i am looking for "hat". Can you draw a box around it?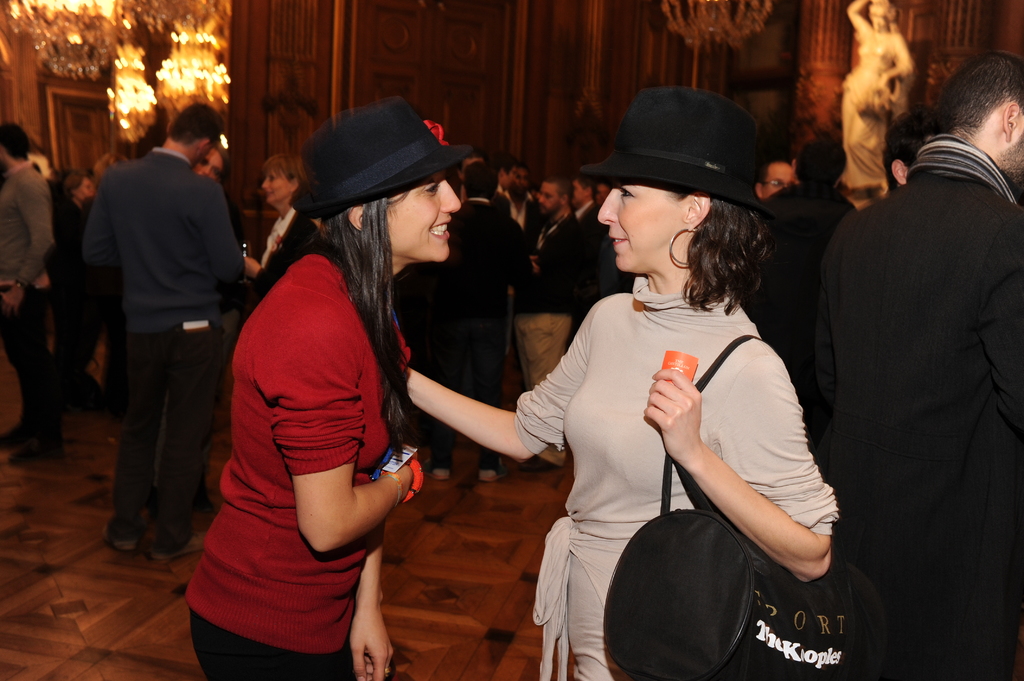
Sure, the bounding box is bbox(582, 83, 775, 225).
